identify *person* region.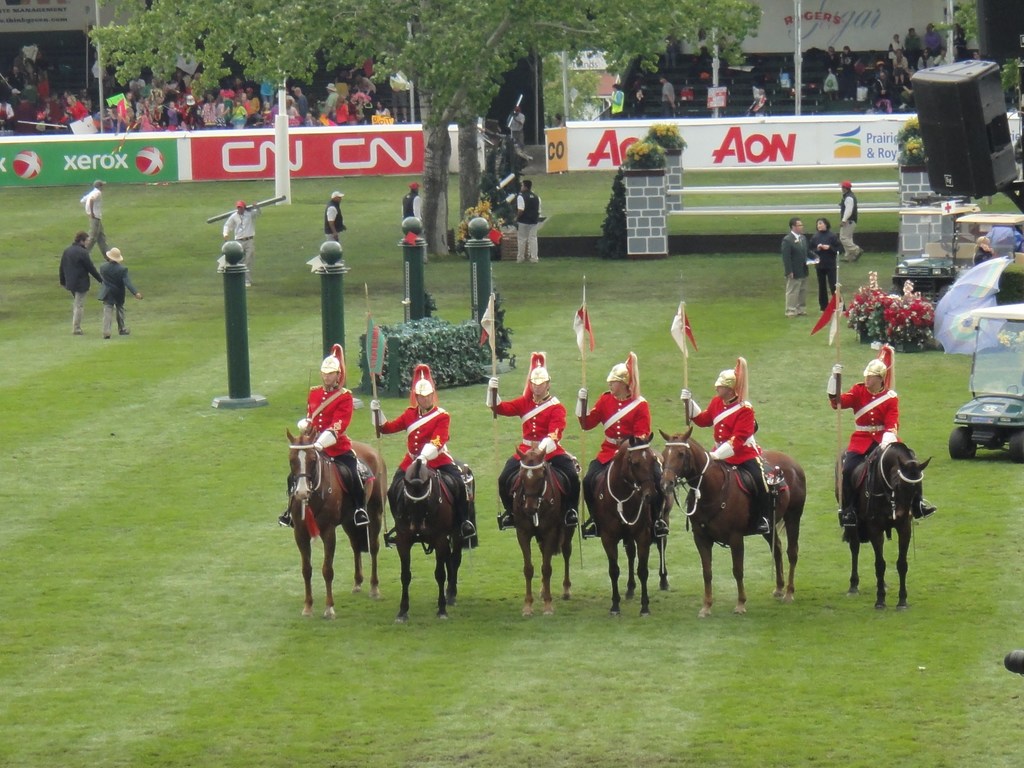
Region: 58,232,105,338.
